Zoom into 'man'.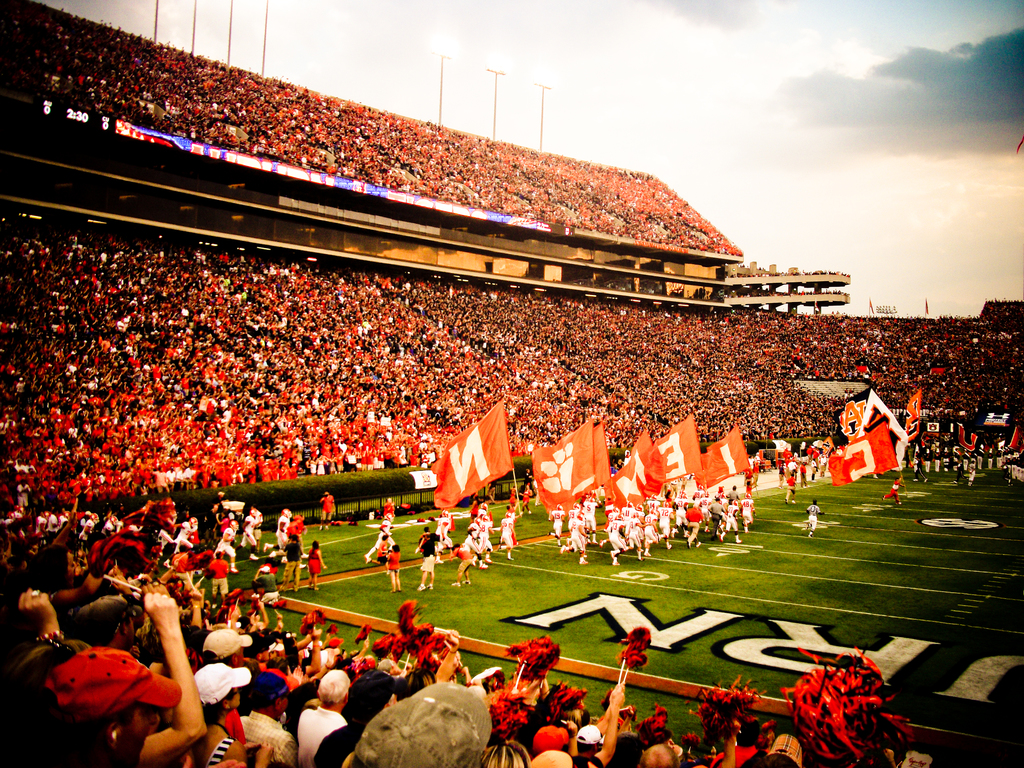
Zoom target: bbox=[496, 512, 522, 550].
